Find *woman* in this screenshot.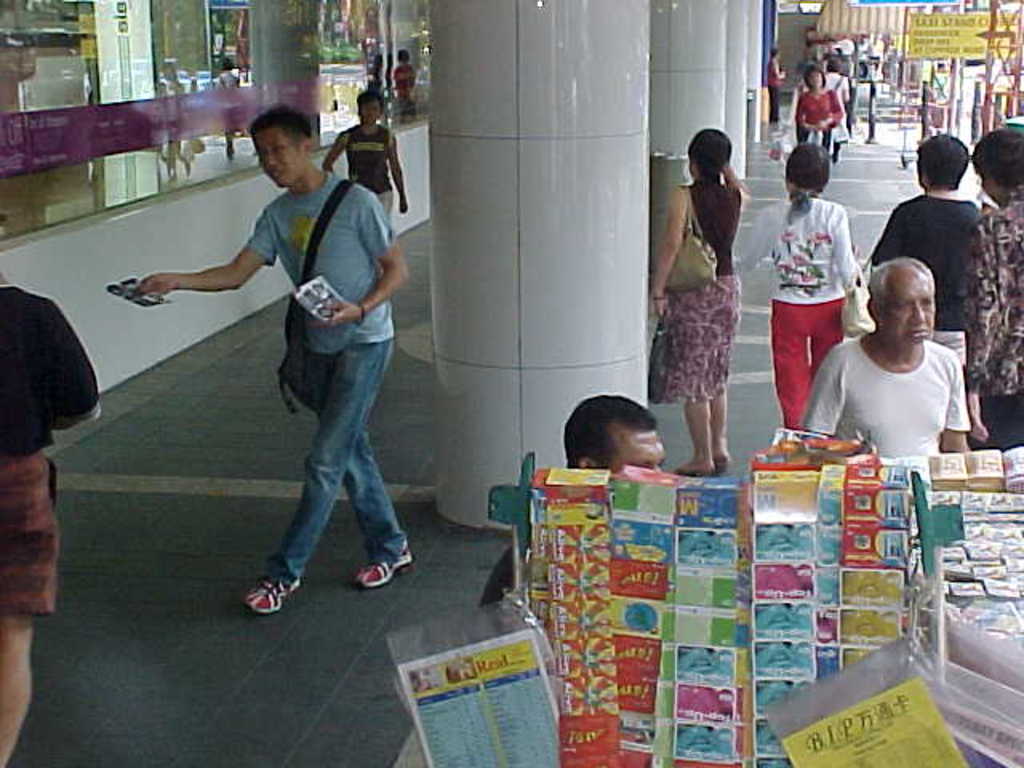
The bounding box for *woman* is <box>829,54,845,154</box>.
